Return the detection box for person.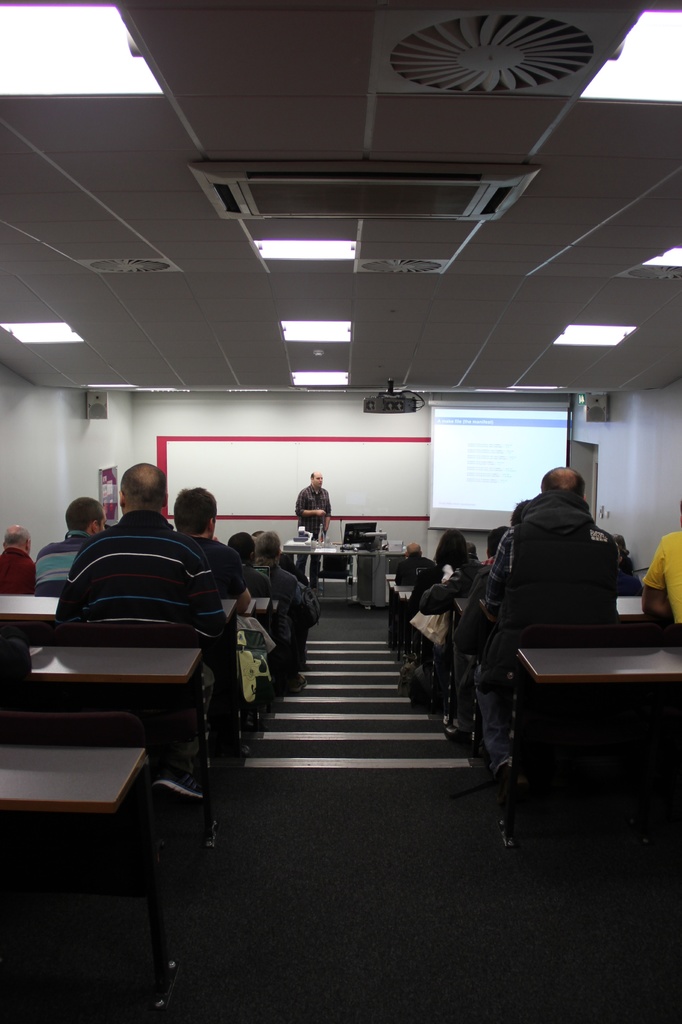
<region>232, 527, 274, 630</region>.
